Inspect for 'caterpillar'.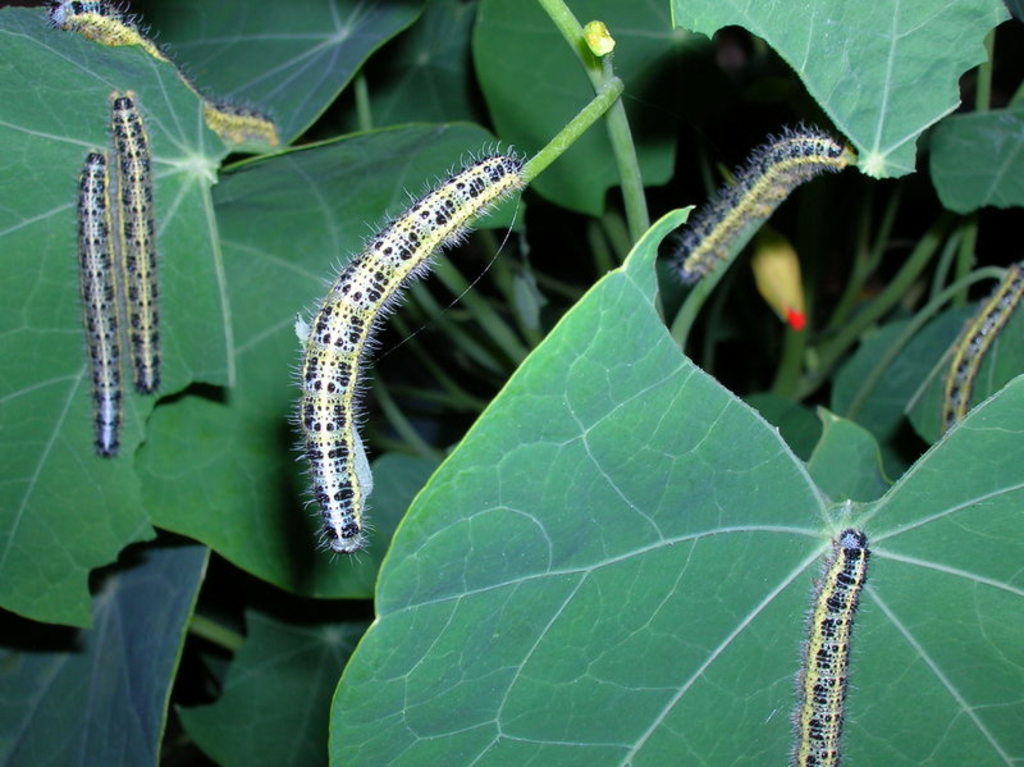
Inspection: 52:0:280:137.
